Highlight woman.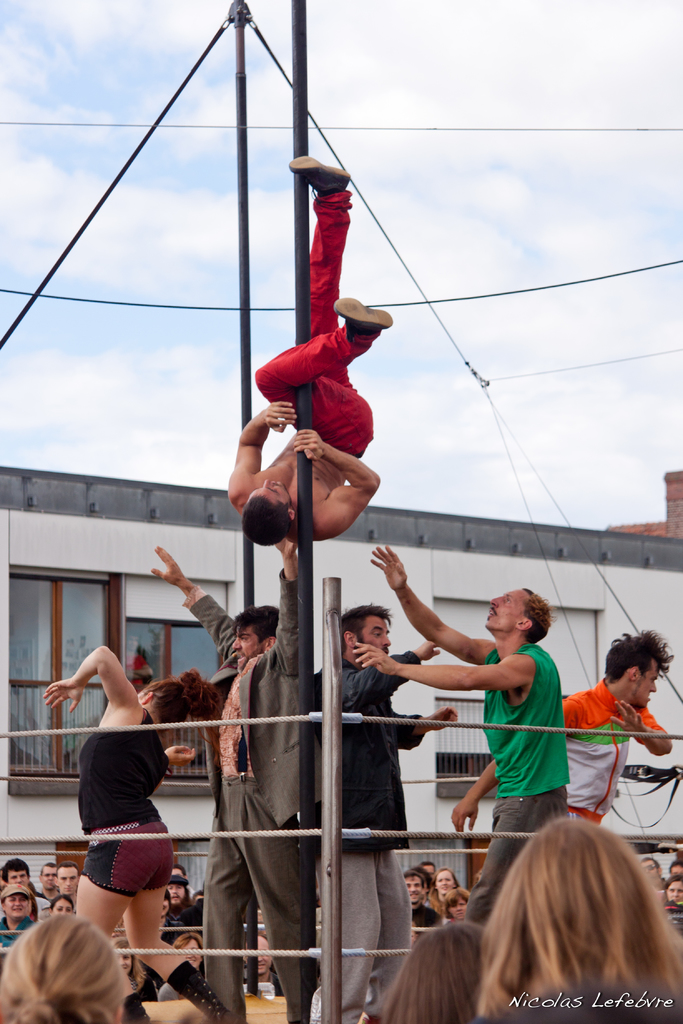
Highlighted region: {"left": 442, "top": 886, "right": 473, "bottom": 923}.
